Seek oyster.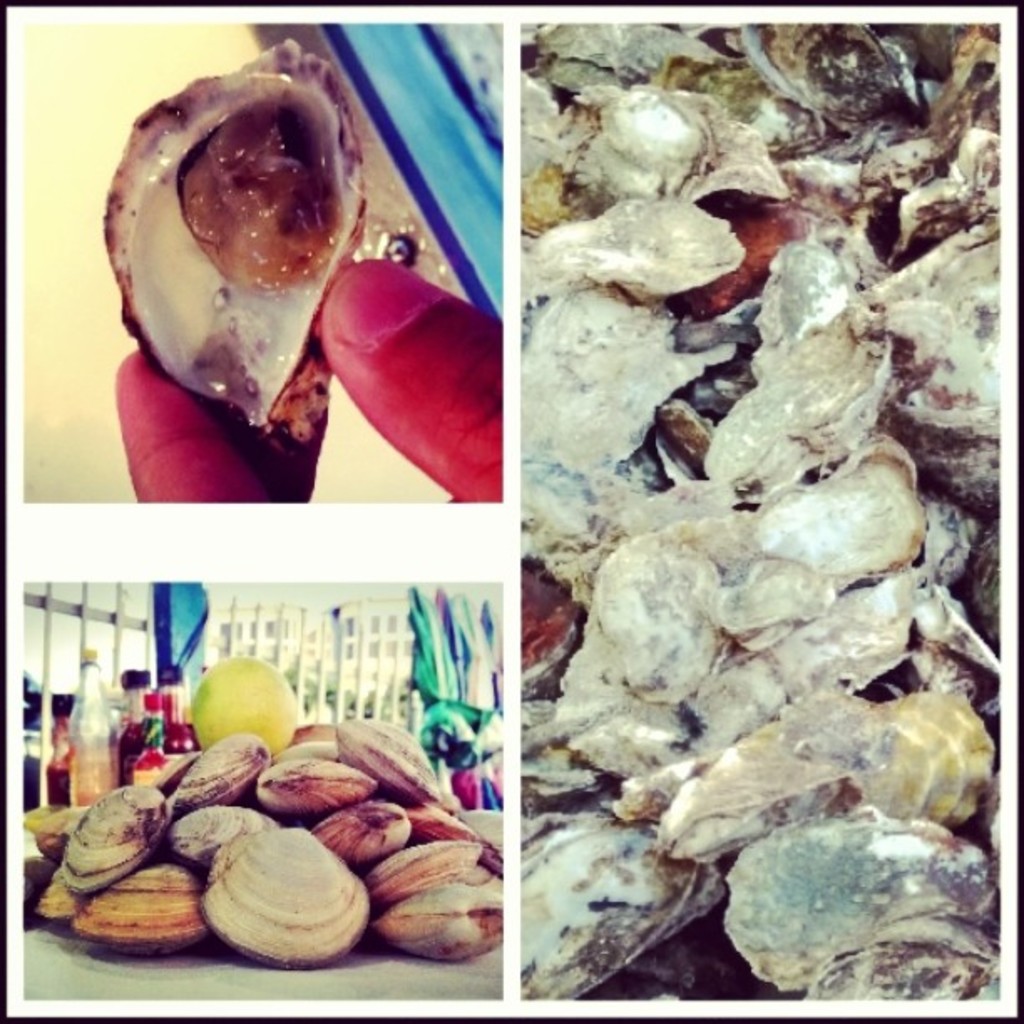
(x1=100, y1=37, x2=363, y2=438).
